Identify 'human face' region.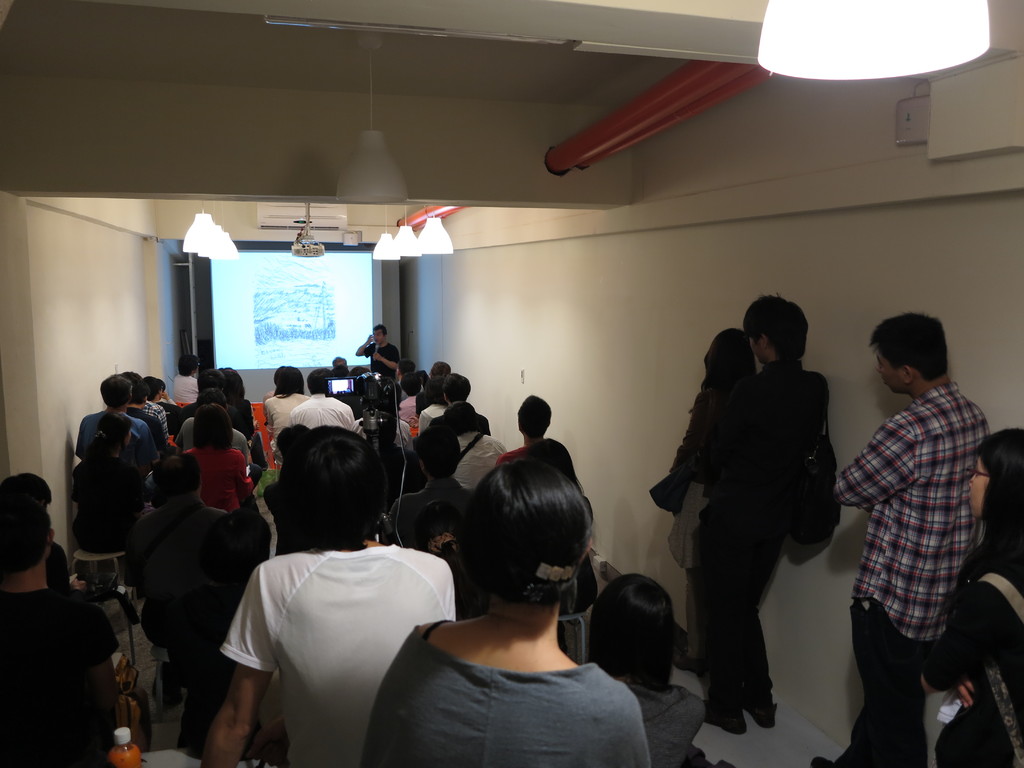
Region: l=515, t=390, r=555, b=425.
